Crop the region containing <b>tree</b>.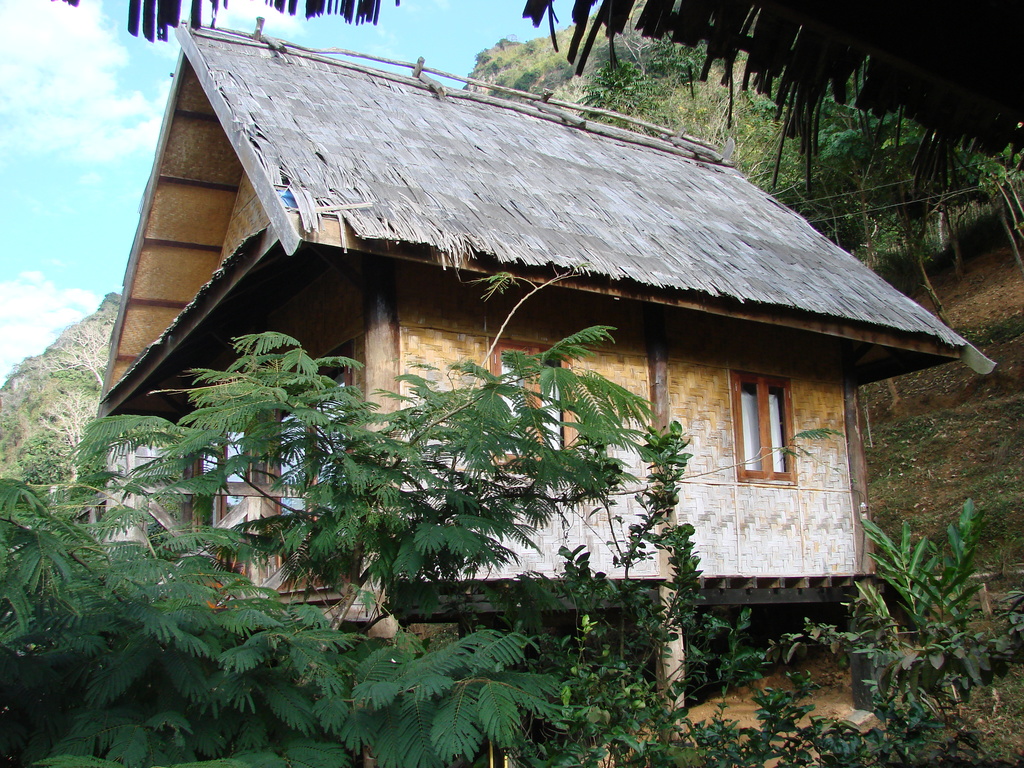
Crop region: select_region(3, 257, 662, 767).
